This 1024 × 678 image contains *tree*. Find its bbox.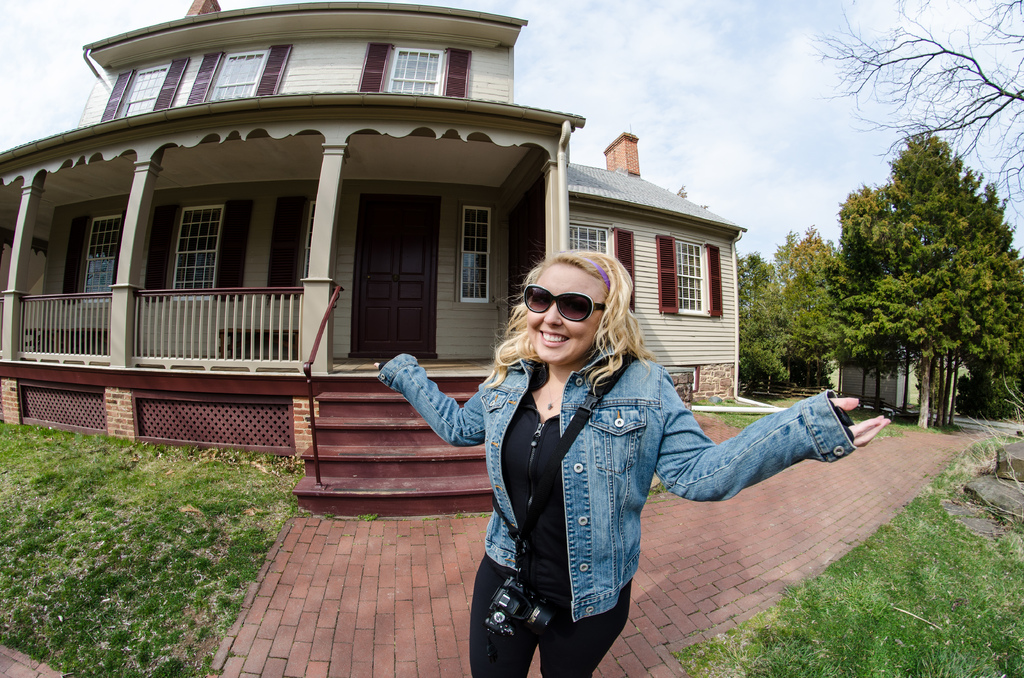
(813,0,1022,224).
